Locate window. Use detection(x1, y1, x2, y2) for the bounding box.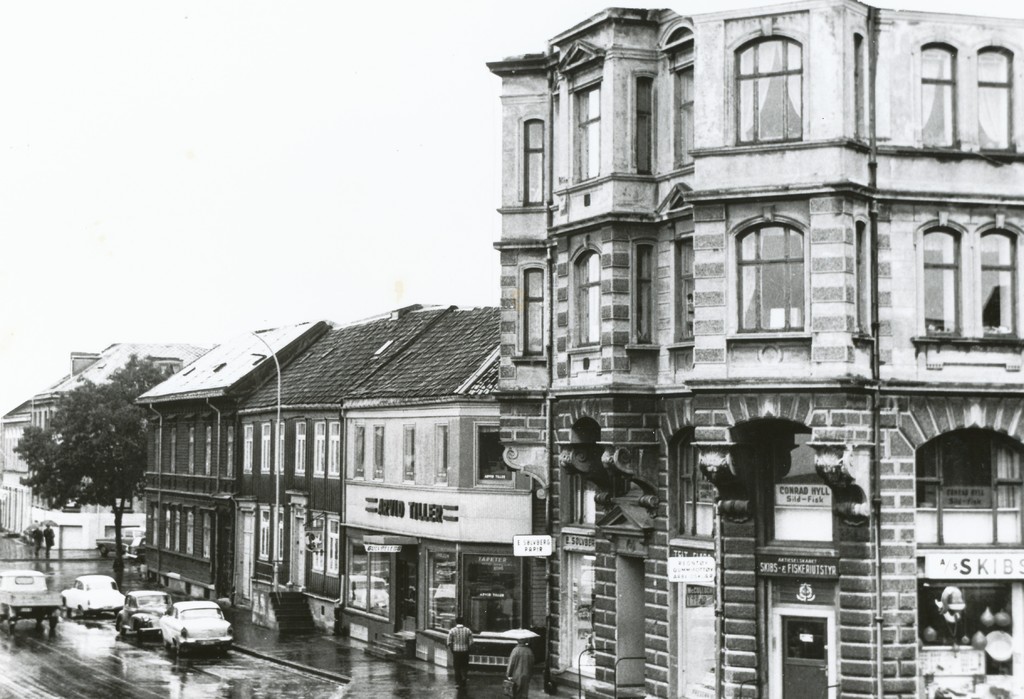
detection(239, 422, 257, 478).
